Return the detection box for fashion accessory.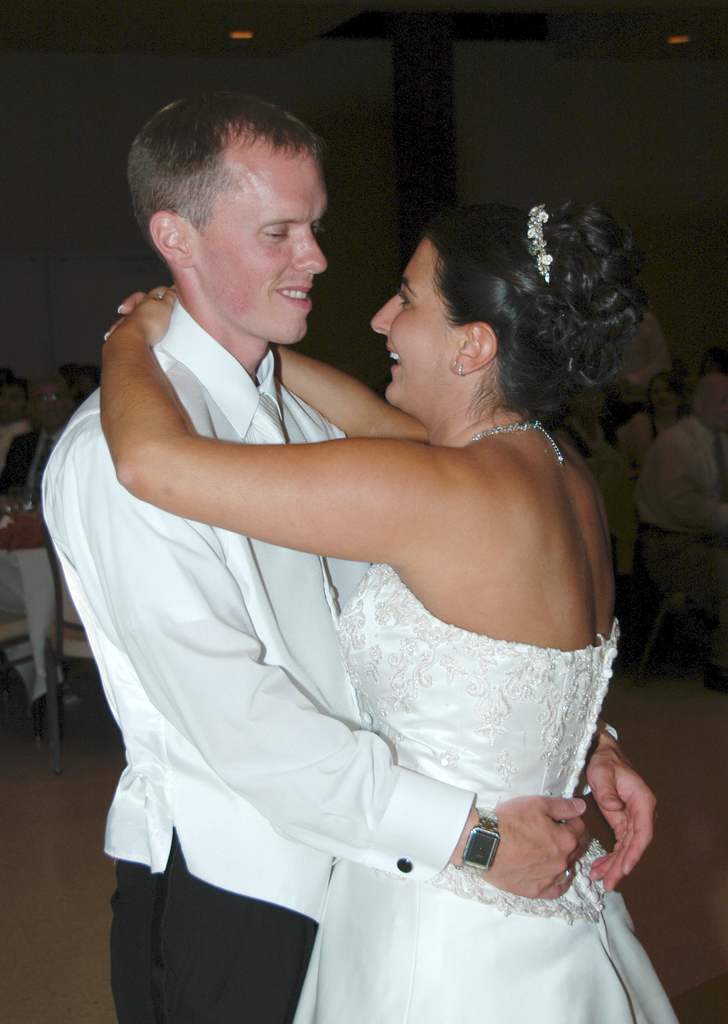
select_region(455, 358, 467, 381).
